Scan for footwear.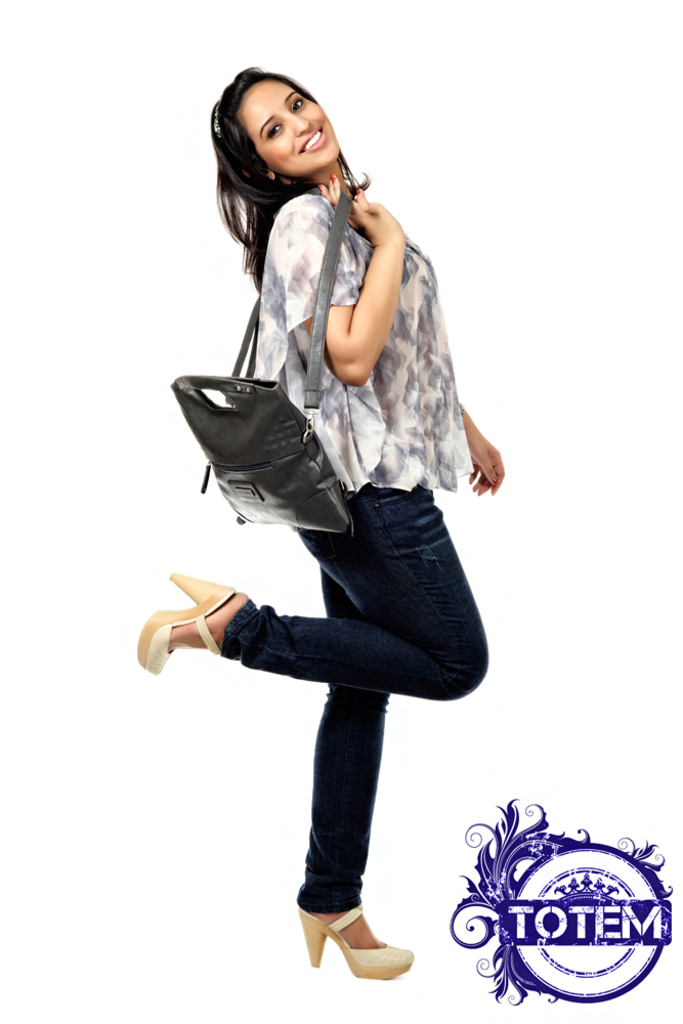
Scan result: 133/570/240/679.
